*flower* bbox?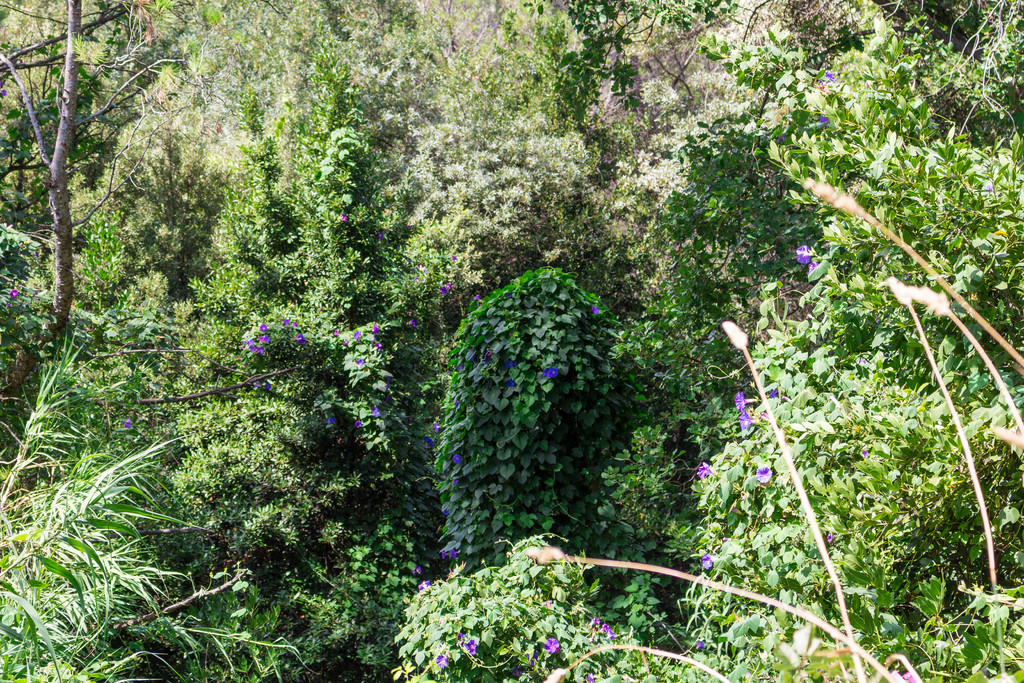
406:322:413:327
